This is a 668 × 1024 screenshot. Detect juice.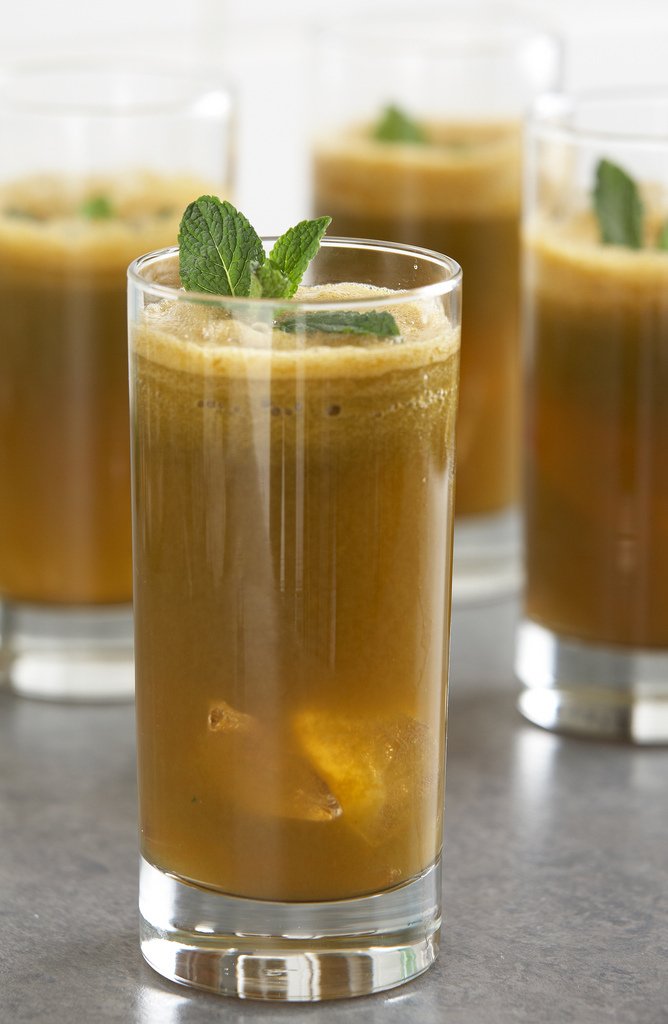
pyautogui.locateOnScreen(511, 69, 659, 748).
